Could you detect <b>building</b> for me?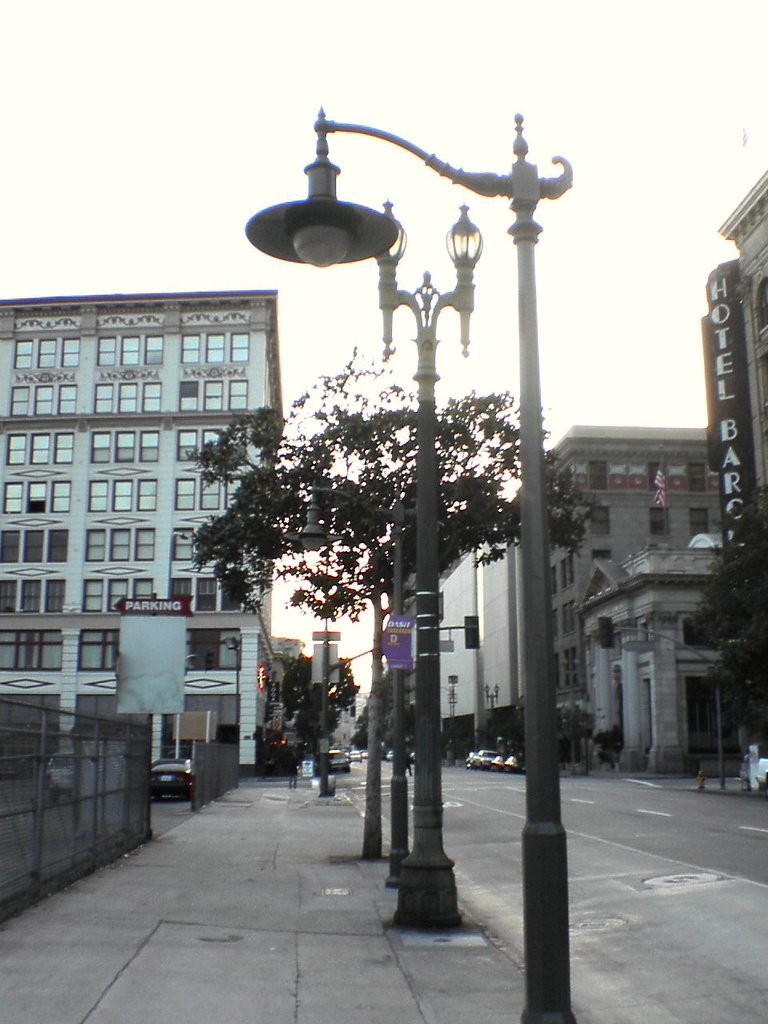
Detection result: <region>1, 286, 288, 770</region>.
